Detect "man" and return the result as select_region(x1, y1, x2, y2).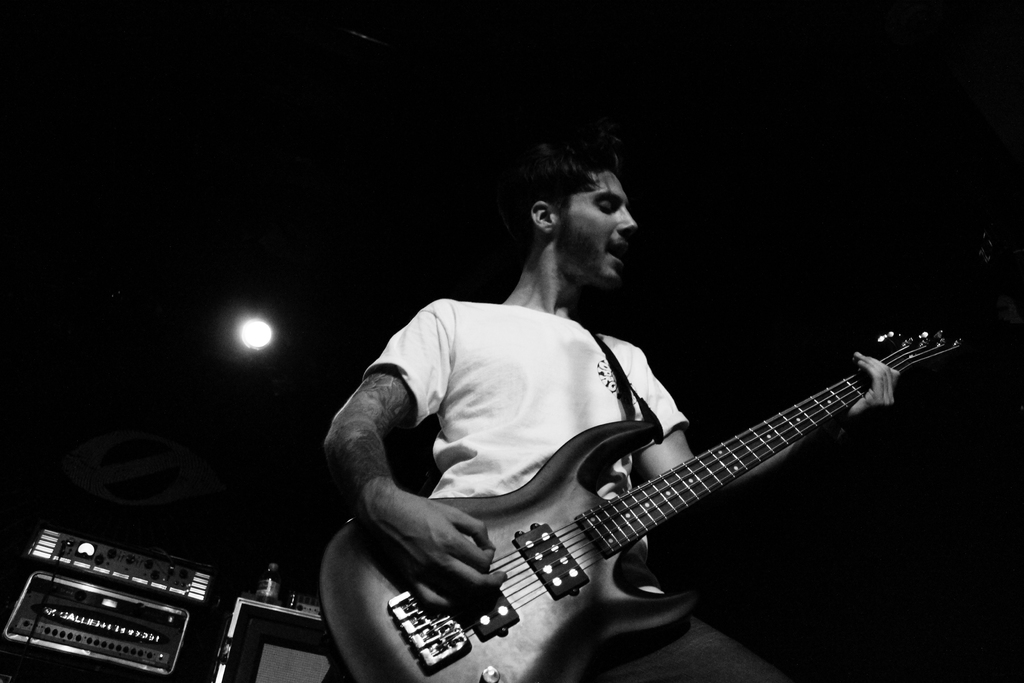
select_region(330, 122, 900, 682).
